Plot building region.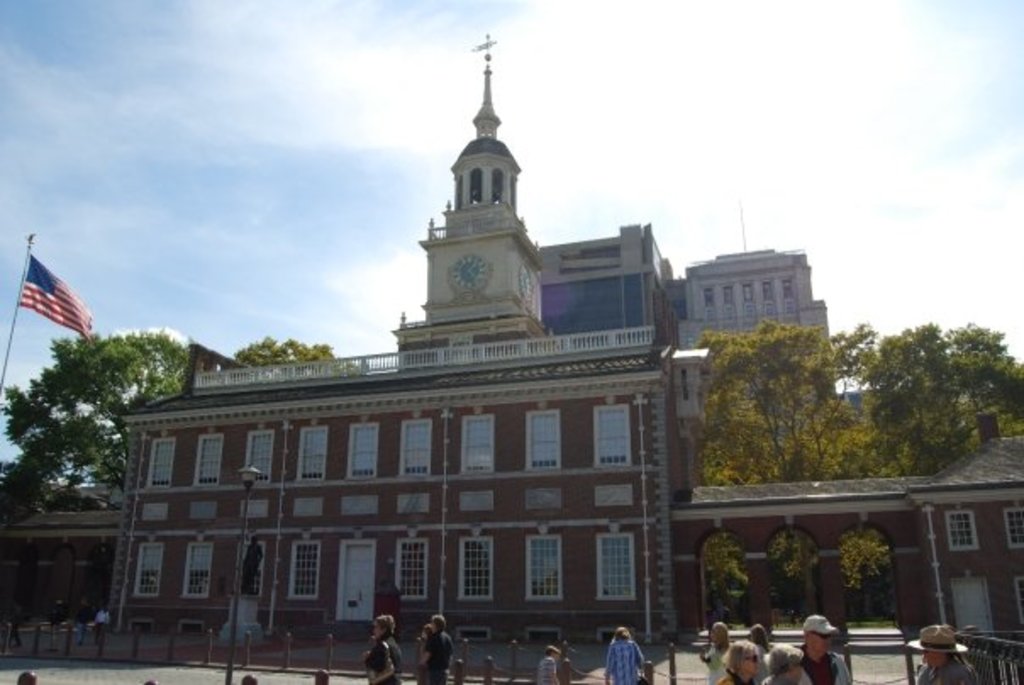
Plotted at left=0, top=25, right=1022, bottom=683.
